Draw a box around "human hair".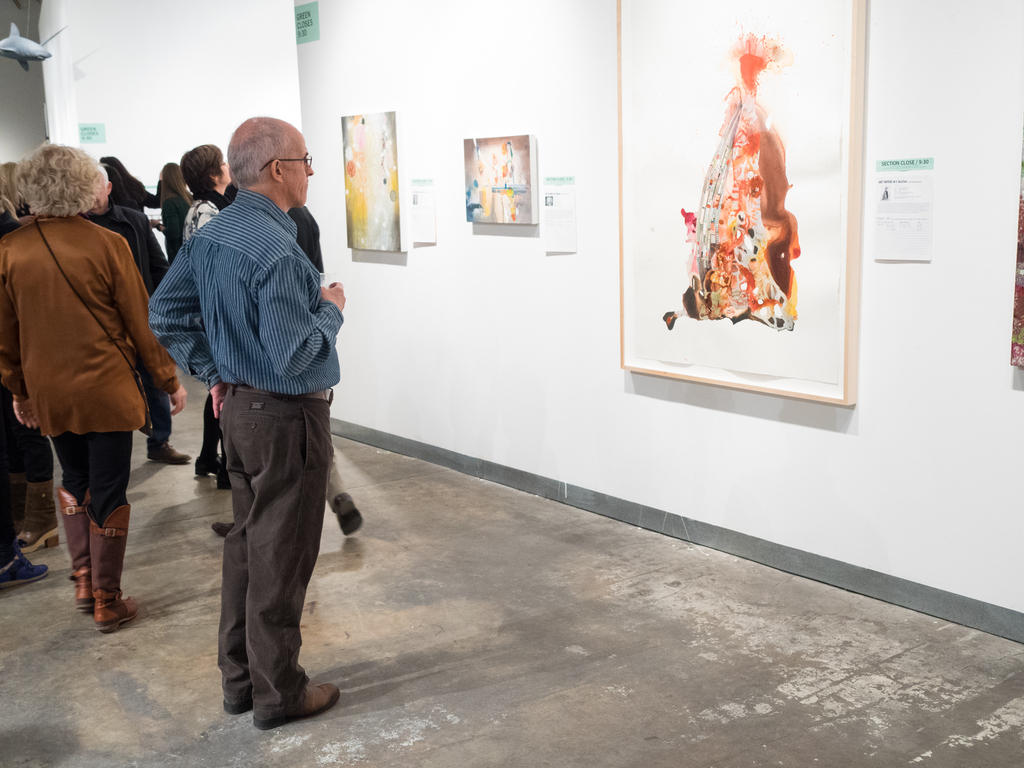
97 155 145 204.
